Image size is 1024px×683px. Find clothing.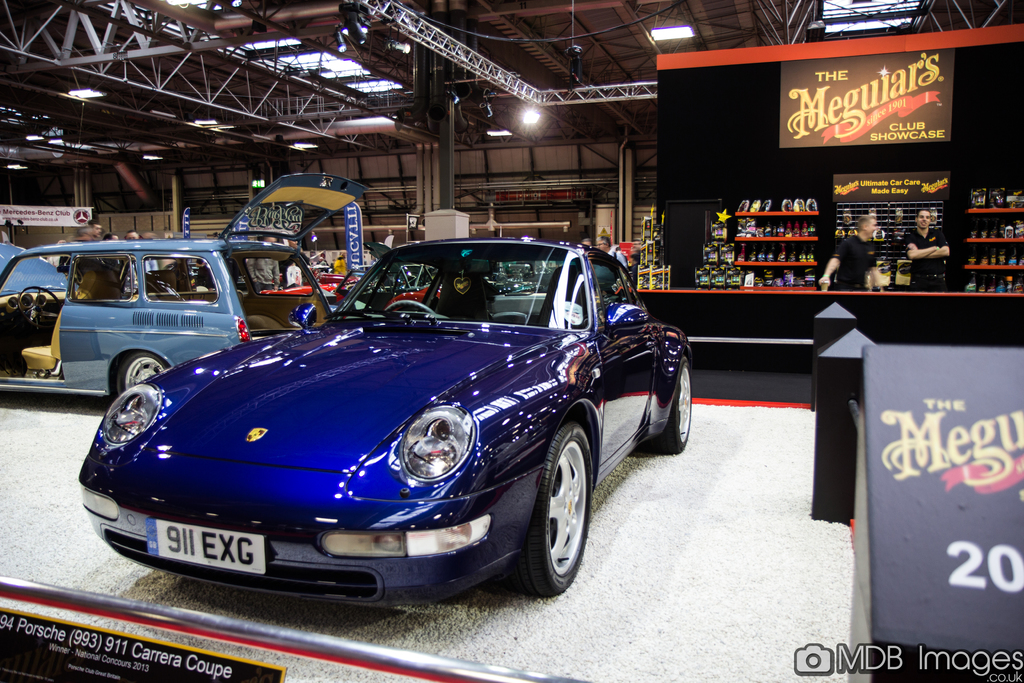
l=332, t=258, r=347, b=277.
